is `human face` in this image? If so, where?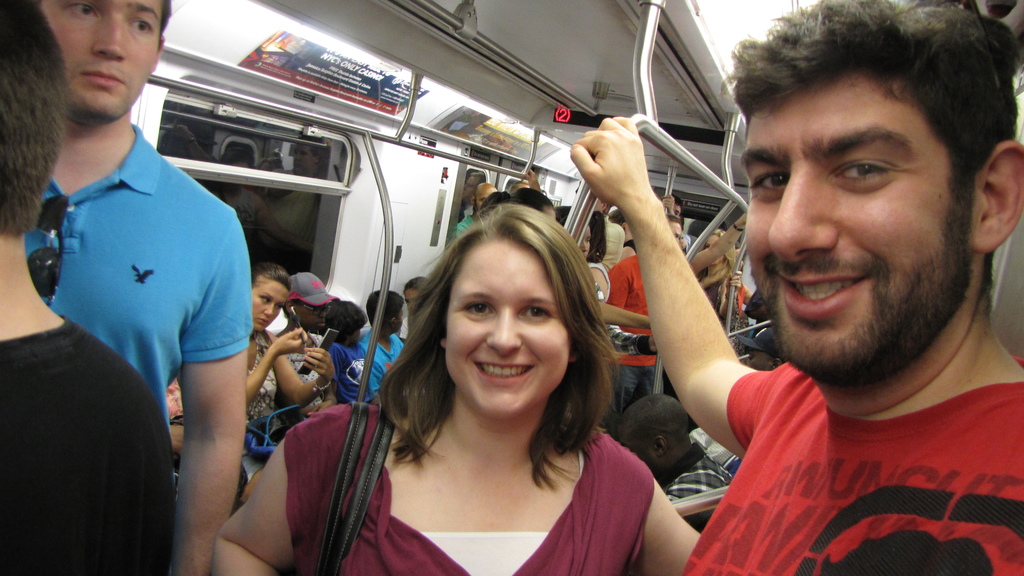
Yes, at crop(445, 240, 570, 420).
